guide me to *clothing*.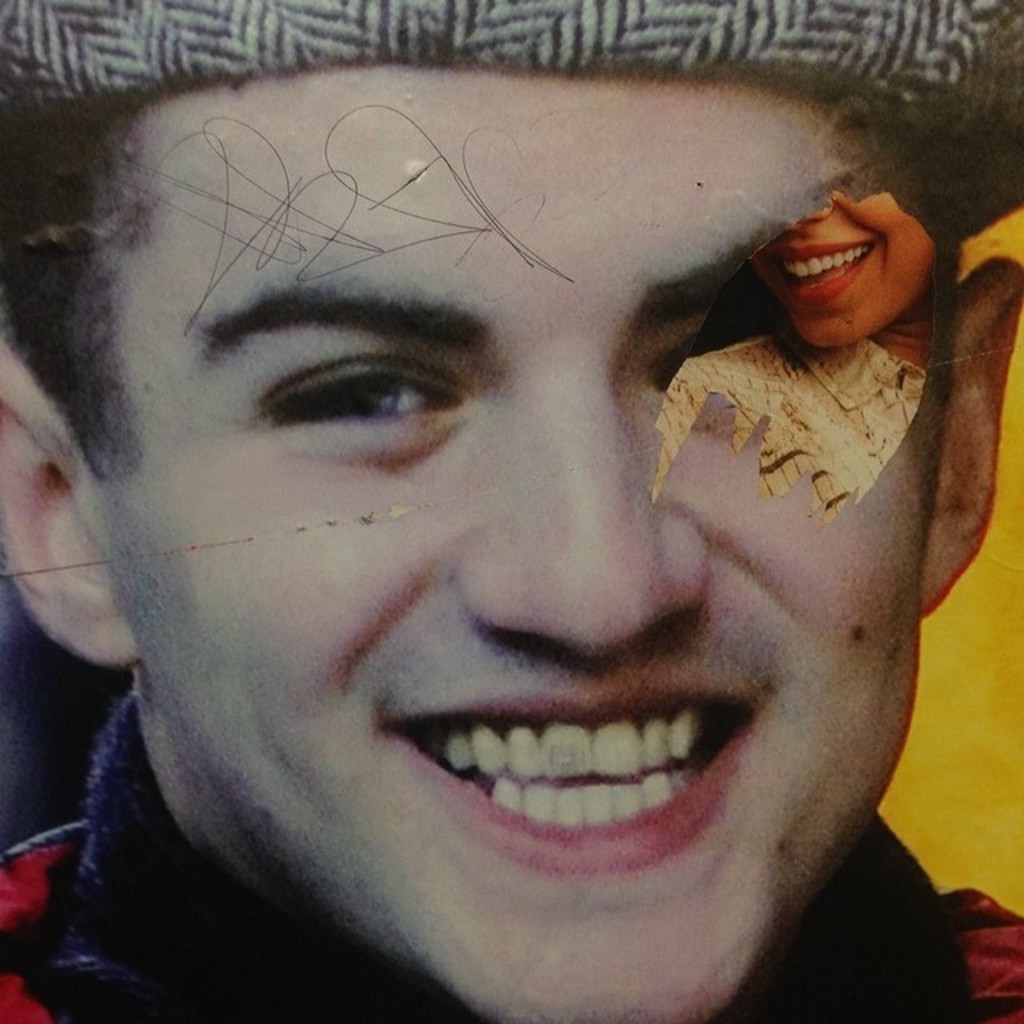
Guidance: locate(0, 688, 1022, 1022).
